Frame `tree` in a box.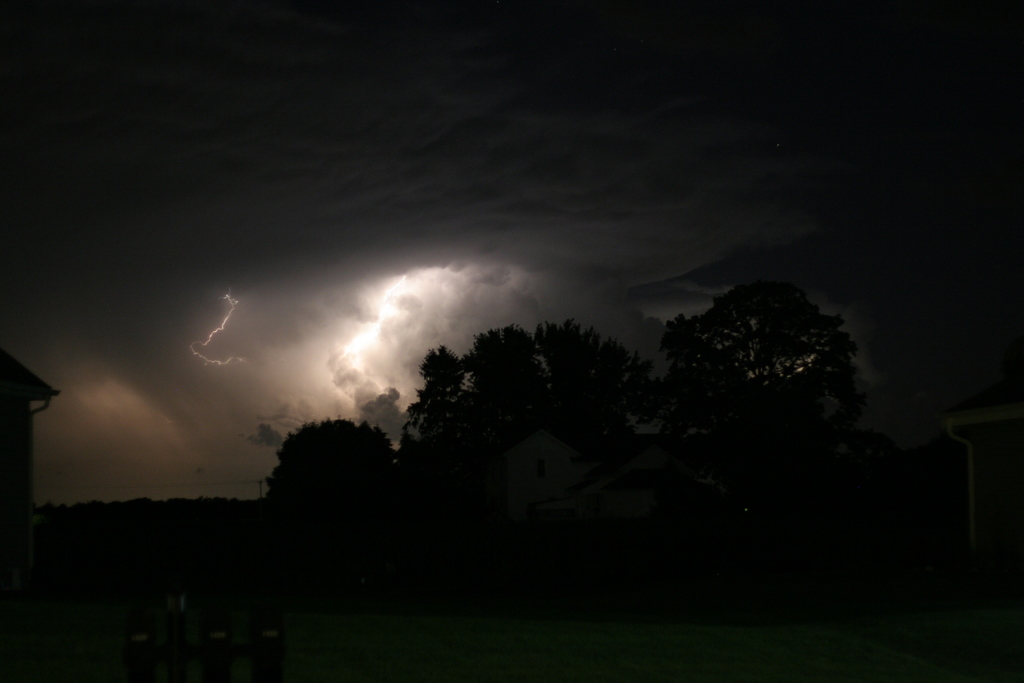
bbox=(650, 267, 887, 479).
